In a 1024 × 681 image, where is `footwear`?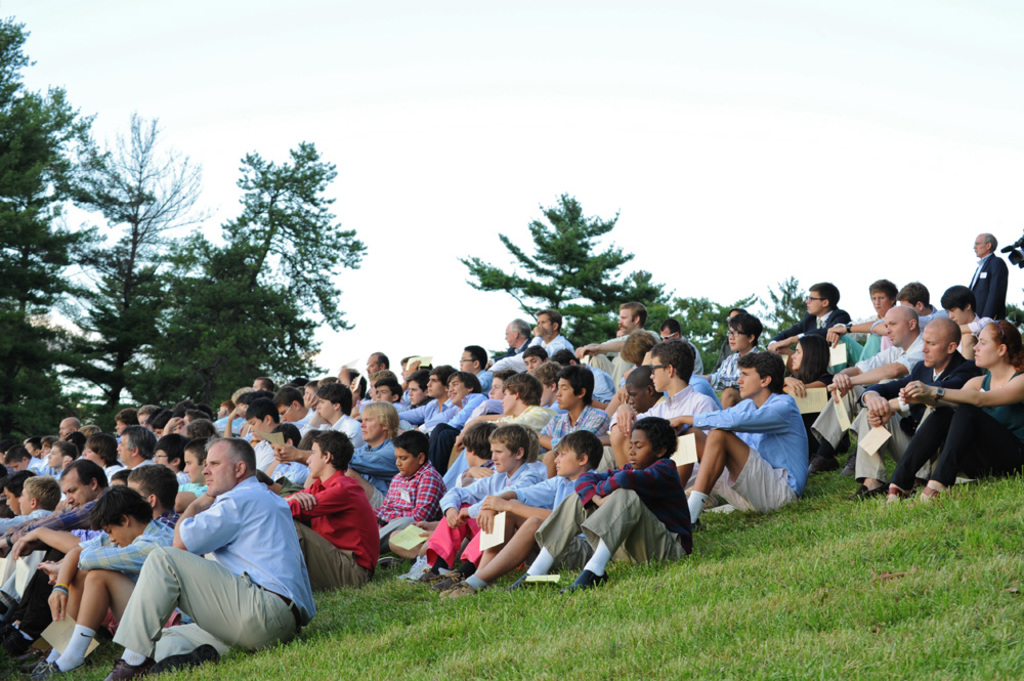
{"left": 162, "top": 642, "right": 223, "bottom": 676}.
